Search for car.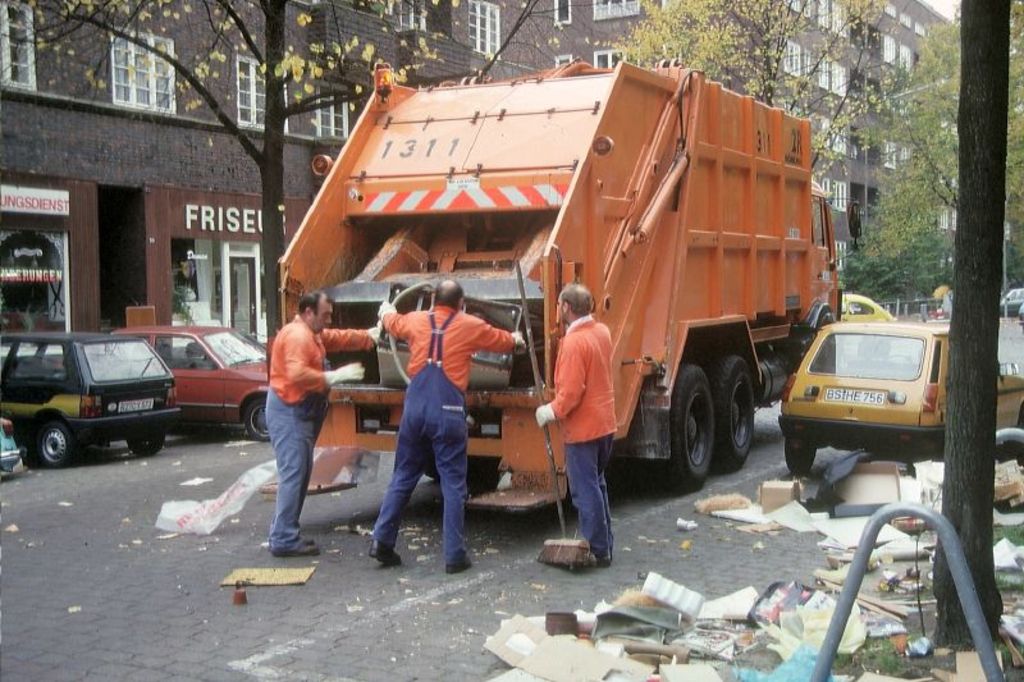
Found at box(0, 418, 29, 476).
